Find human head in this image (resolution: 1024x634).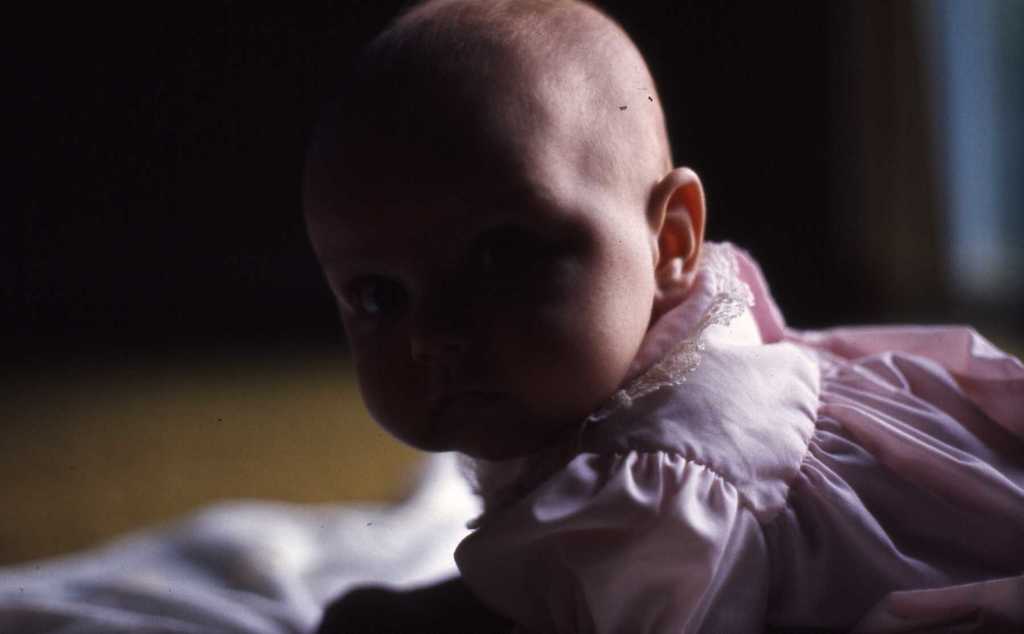
x1=298, y1=0, x2=740, y2=465.
